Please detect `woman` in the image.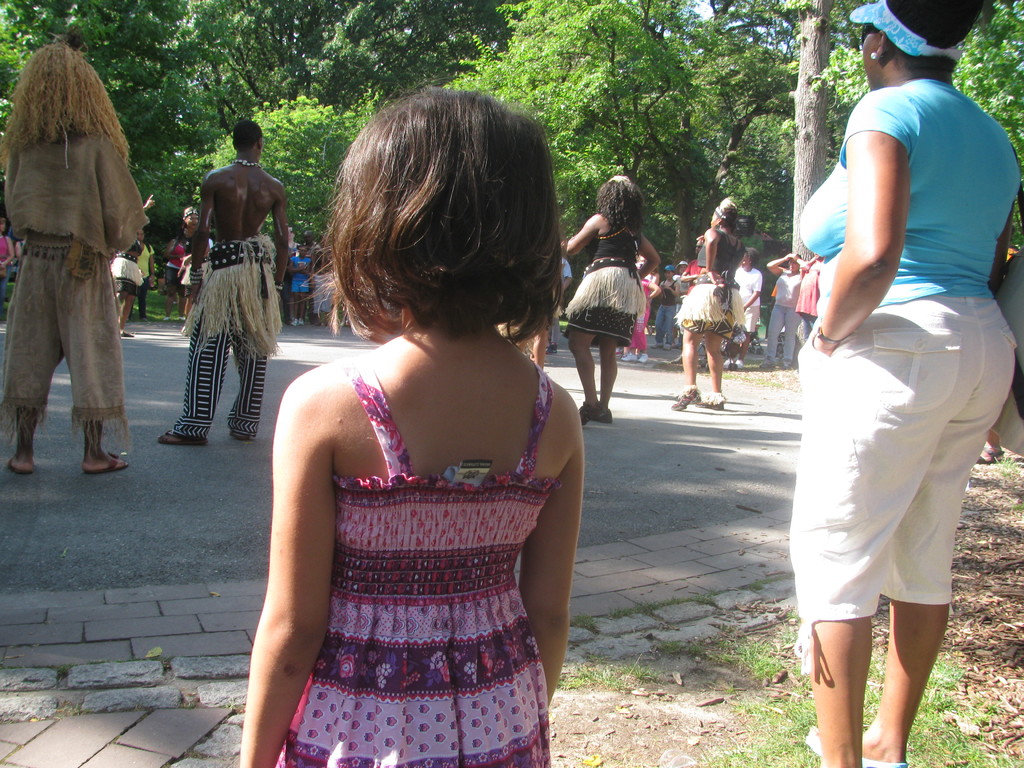
detection(676, 195, 748, 416).
